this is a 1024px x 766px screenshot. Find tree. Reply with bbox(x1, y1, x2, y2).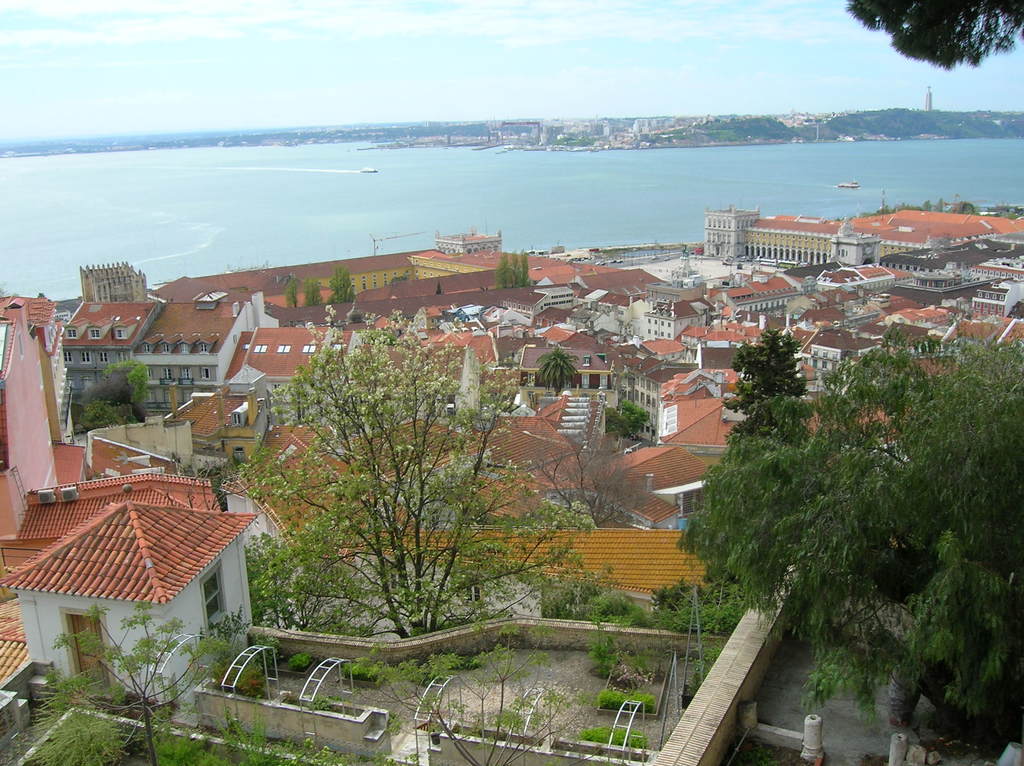
bbox(538, 344, 577, 395).
